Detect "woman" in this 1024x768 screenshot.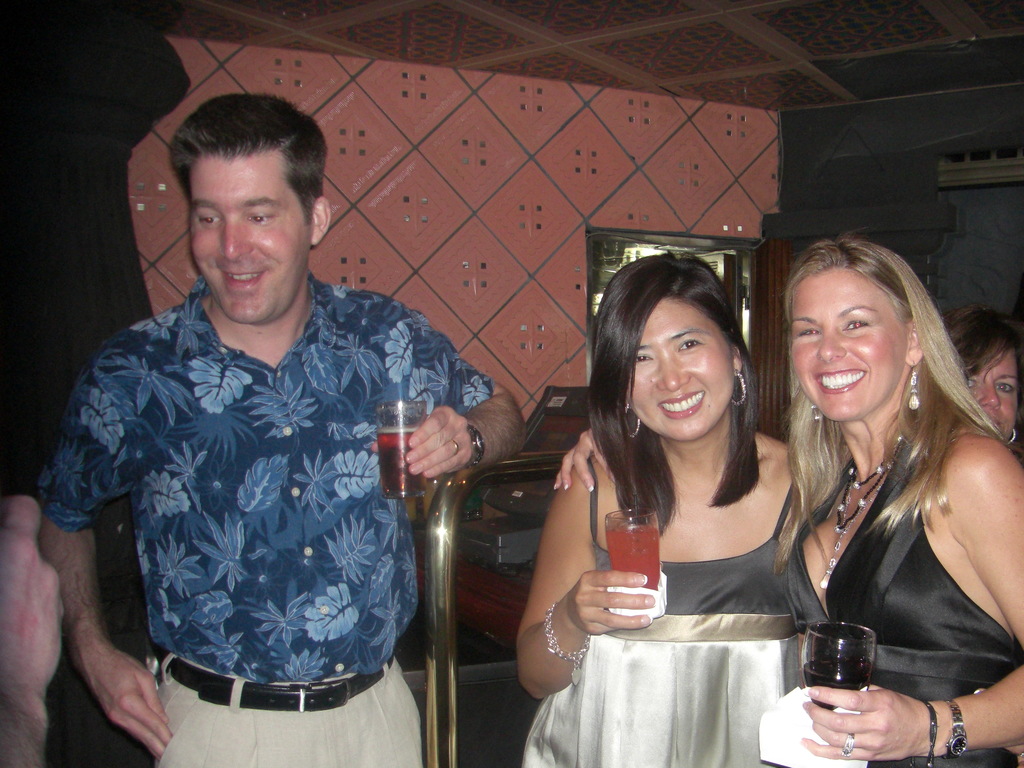
Detection: region(506, 252, 825, 767).
